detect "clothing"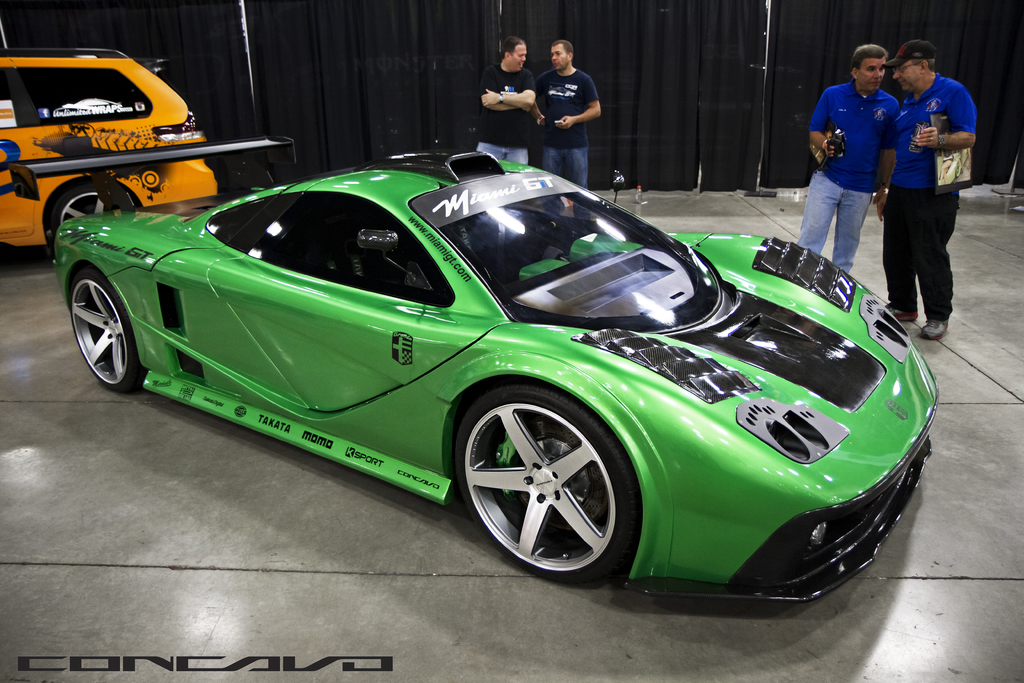
[left=474, top=65, right=533, bottom=163]
